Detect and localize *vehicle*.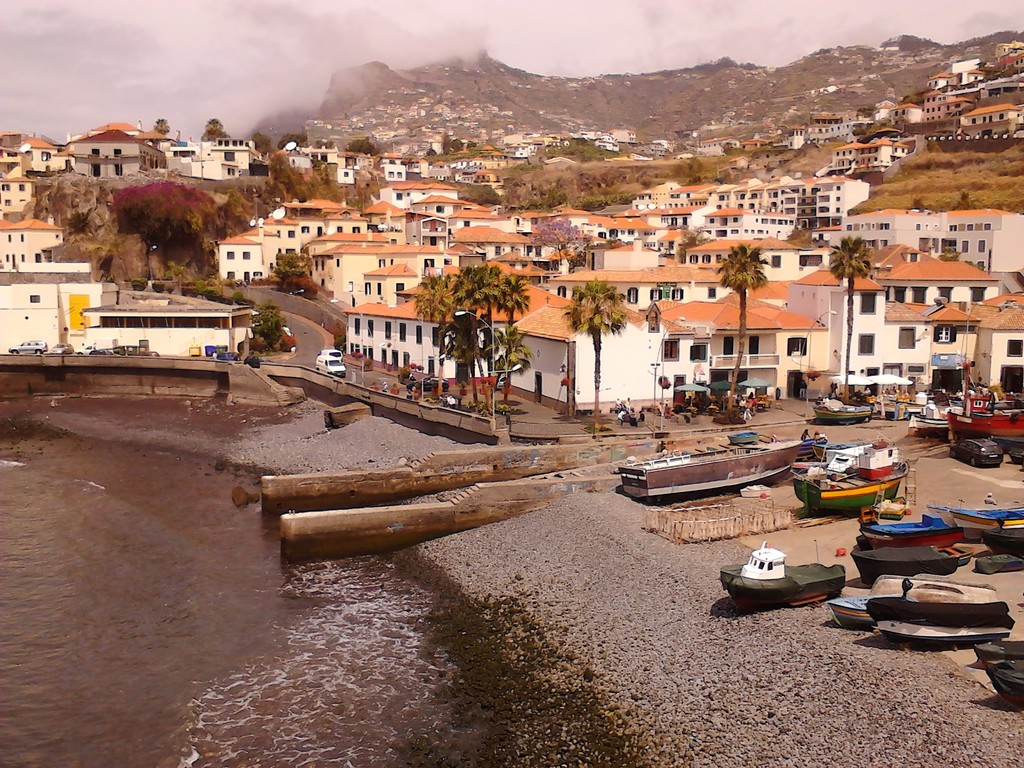
Localized at 903:414:950:436.
